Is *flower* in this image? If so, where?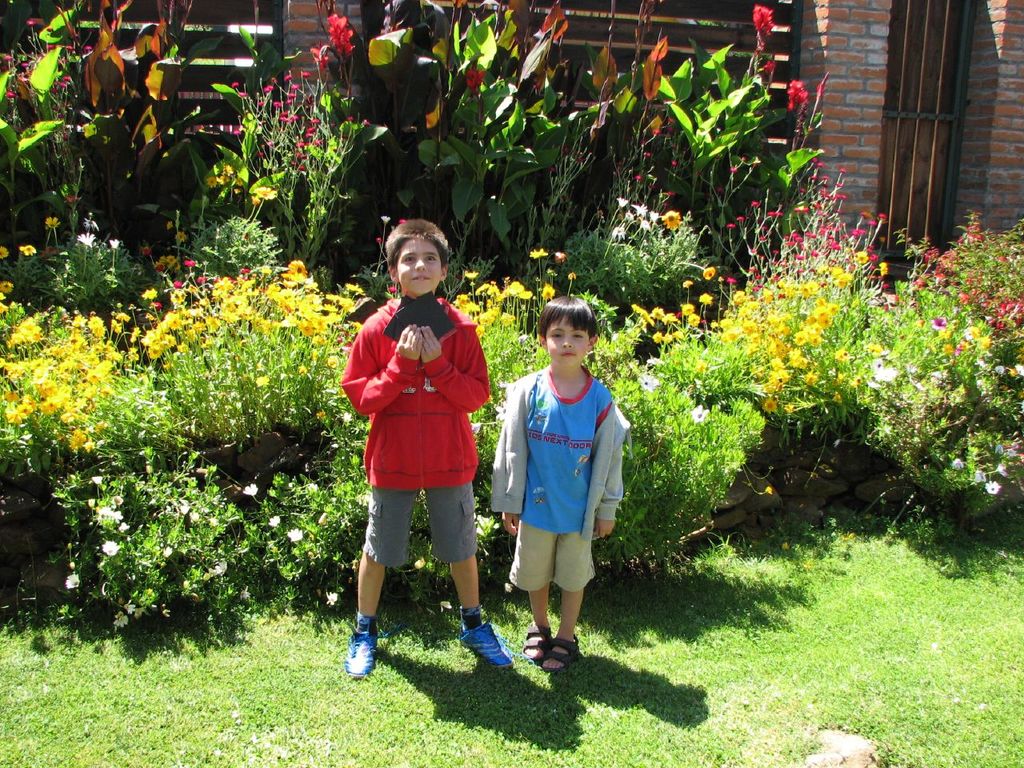
Yes, at (x1=781, y1=83, x2=807, y2=101).
